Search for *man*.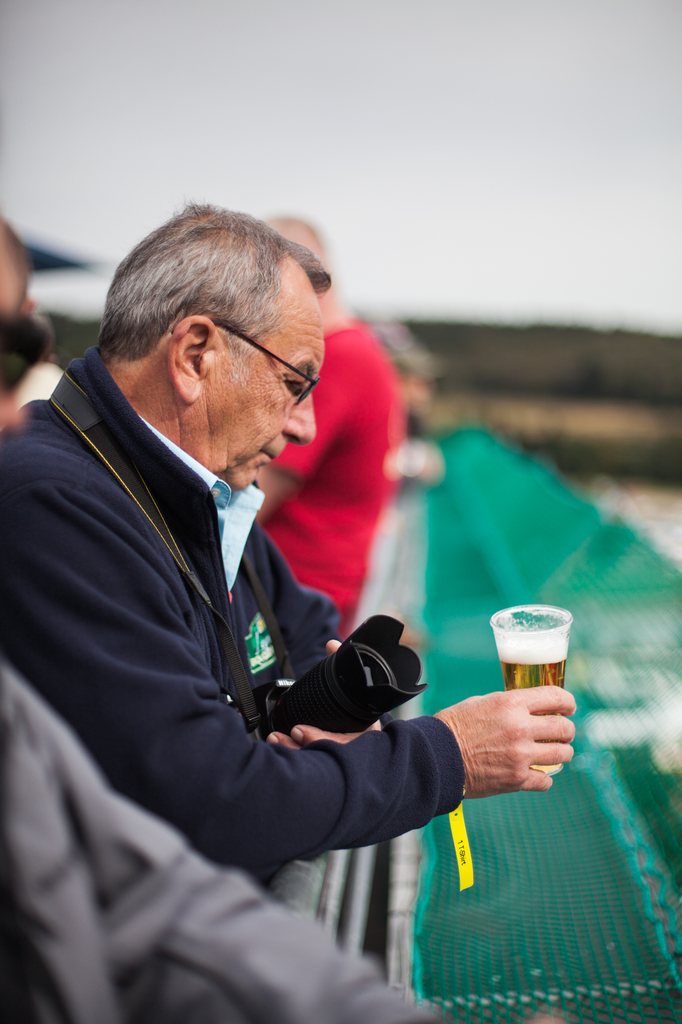
Found at region(0, 213, 30, 417).
